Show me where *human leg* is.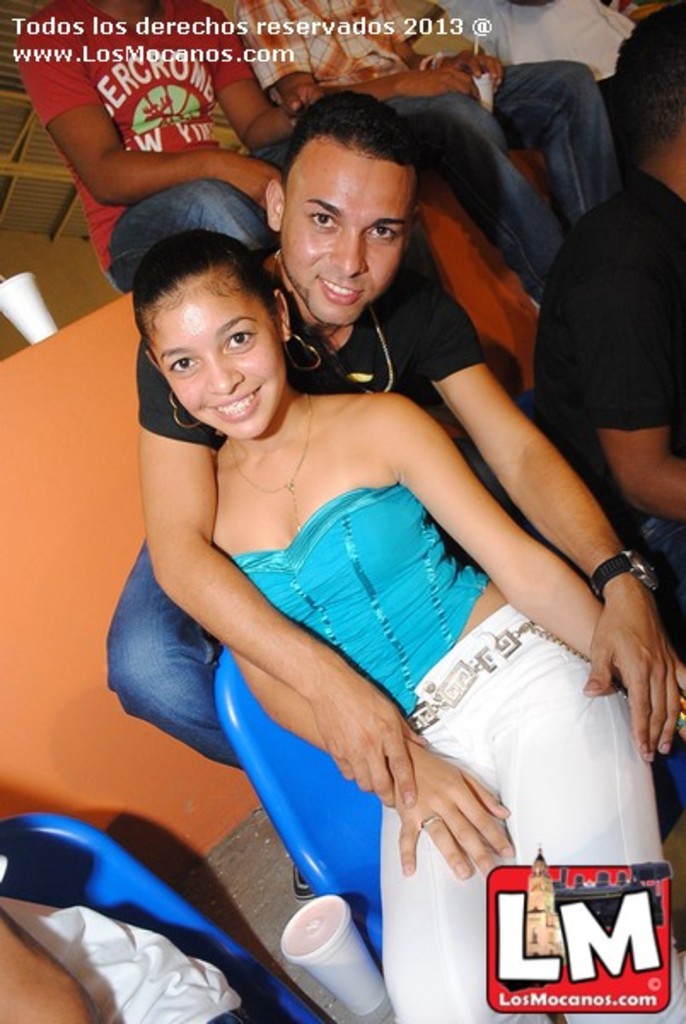
*human leg* is at [left=512, top=667, right=684, bottom=1022].
